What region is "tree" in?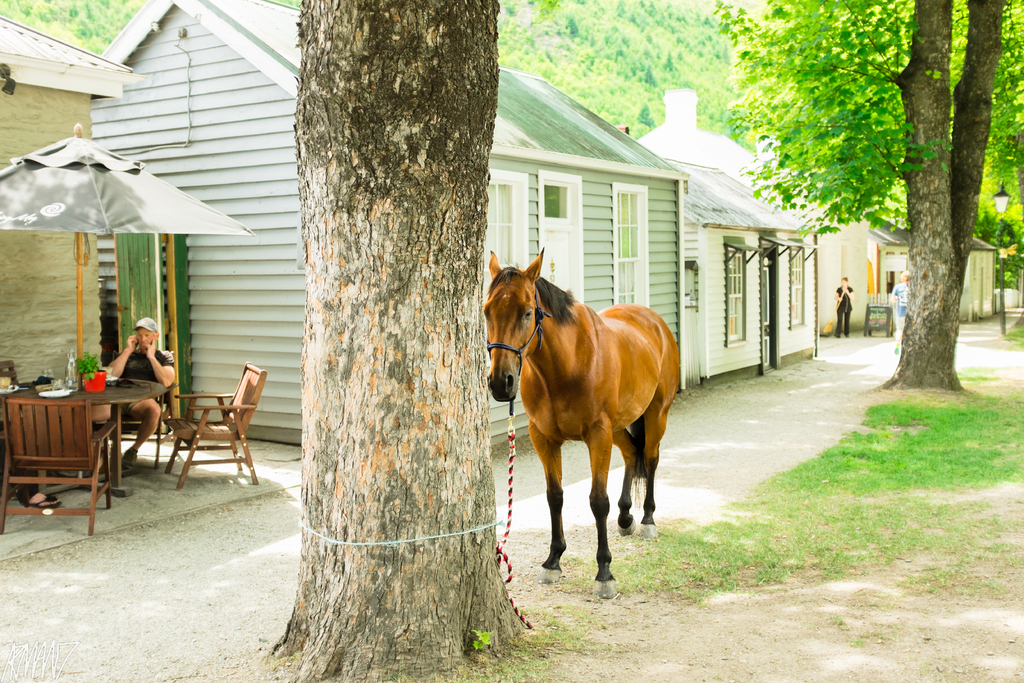
select_region(269, 0, 532, 682).
